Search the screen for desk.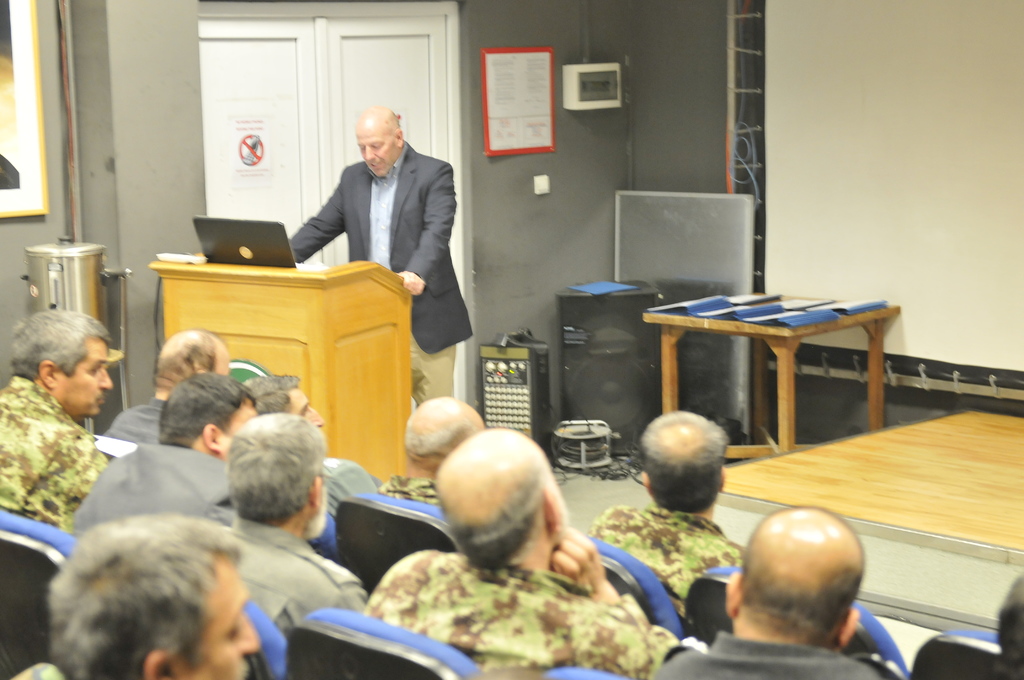
Found at pyautogui.locateOnScreen(624, 295, 928, 504).
